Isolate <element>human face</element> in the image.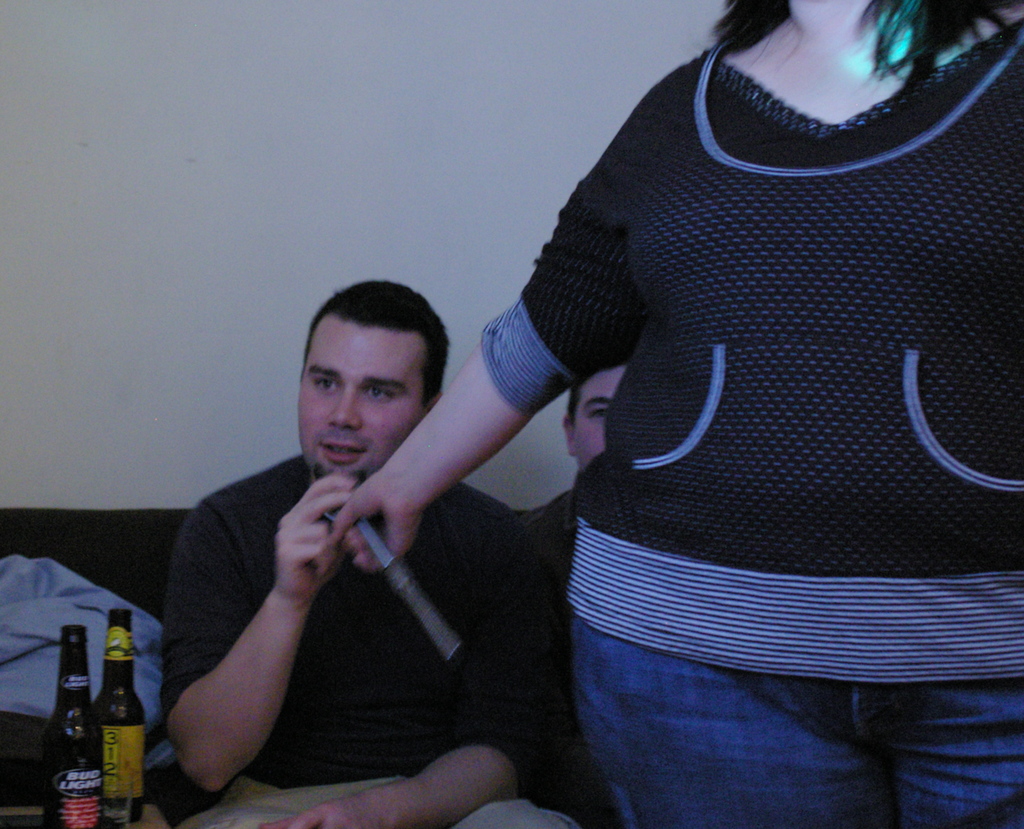
Isolated region: bbox(572, 365, 627, 467).
